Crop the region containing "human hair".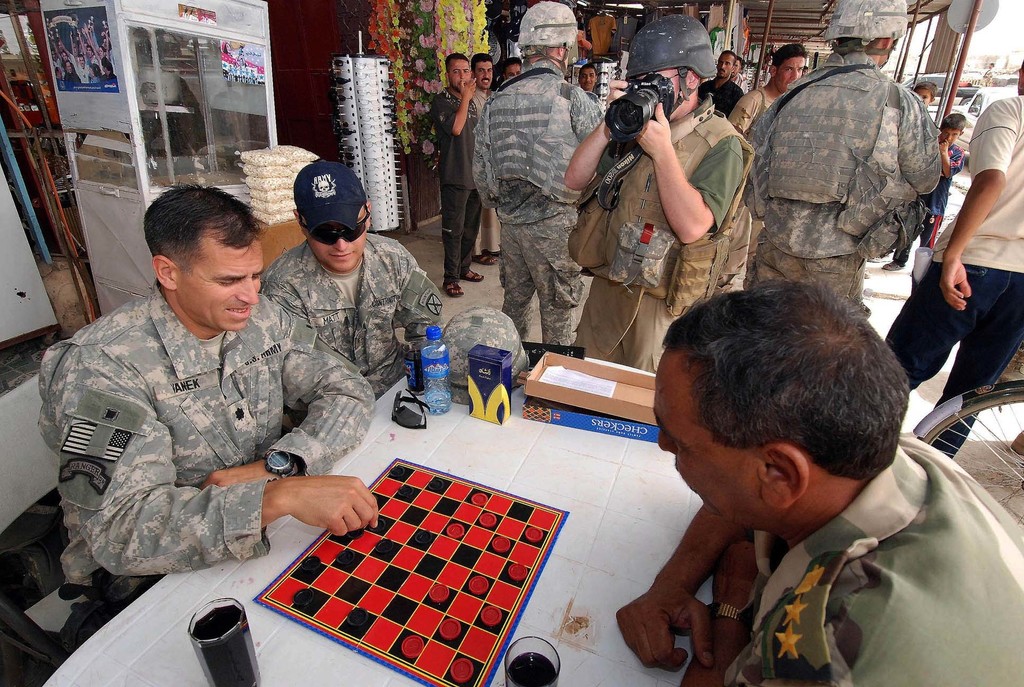
Crop region: bbox(472, 54, 491, 74).
